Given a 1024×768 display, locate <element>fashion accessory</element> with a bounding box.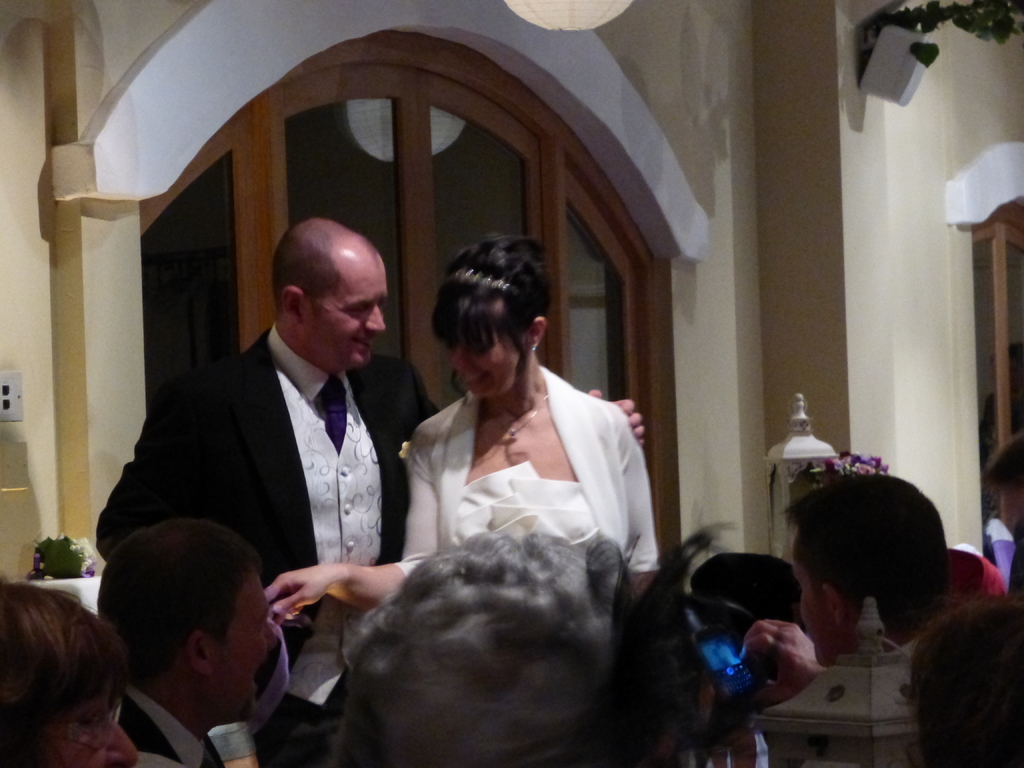
Located: [left=317, top=371, right=350, bottom=451].
